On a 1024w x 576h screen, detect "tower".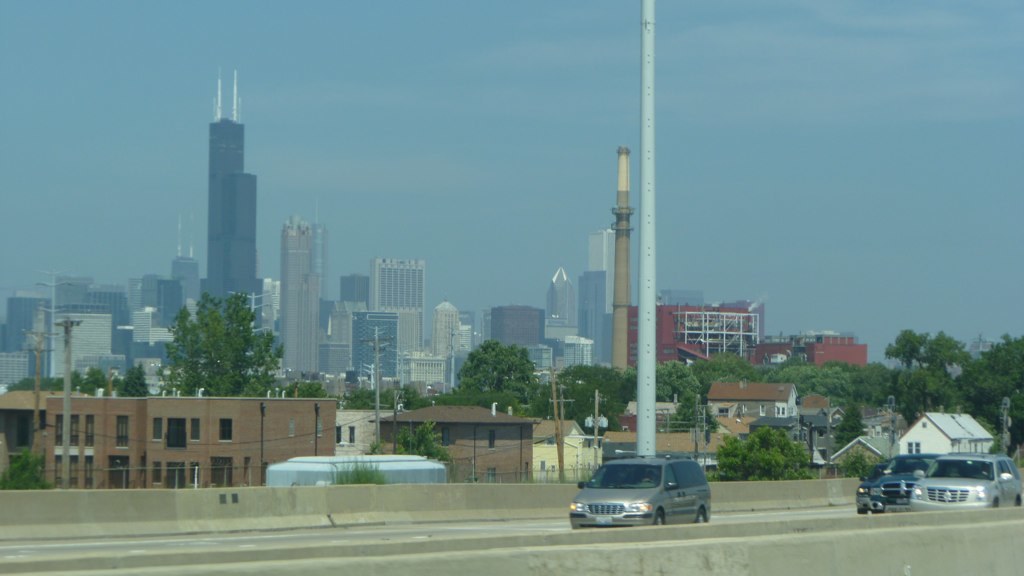
select_region(199, 57, 272, 395).
